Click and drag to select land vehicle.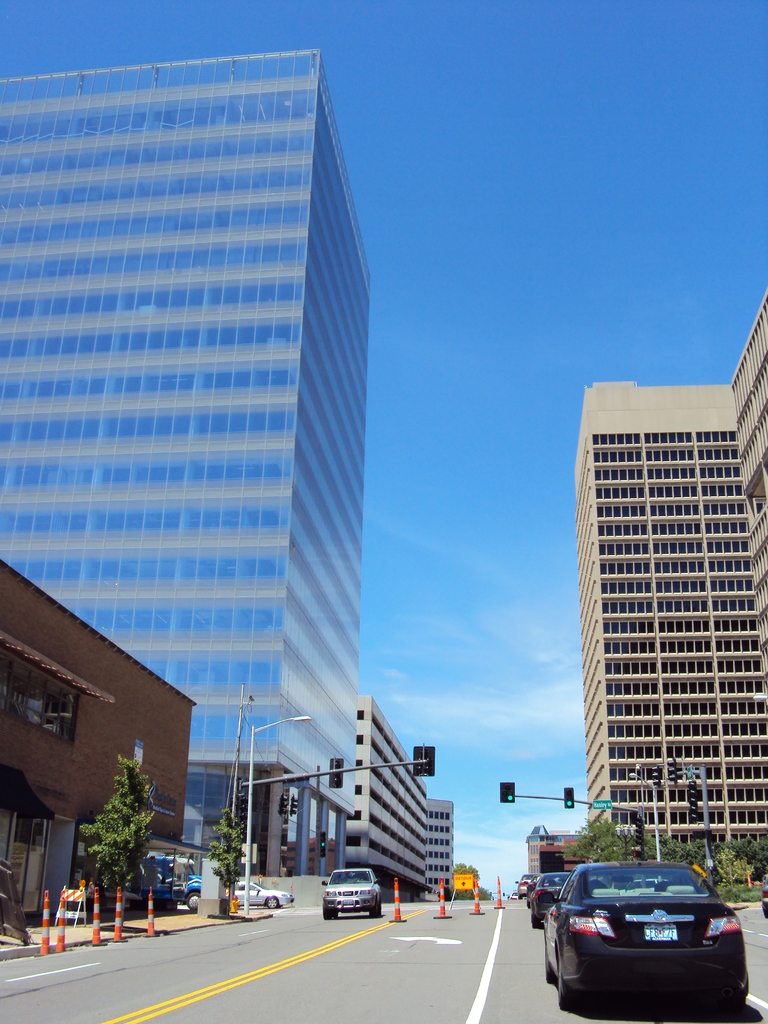
Selection: bbox(531, 872, 570, 929).
